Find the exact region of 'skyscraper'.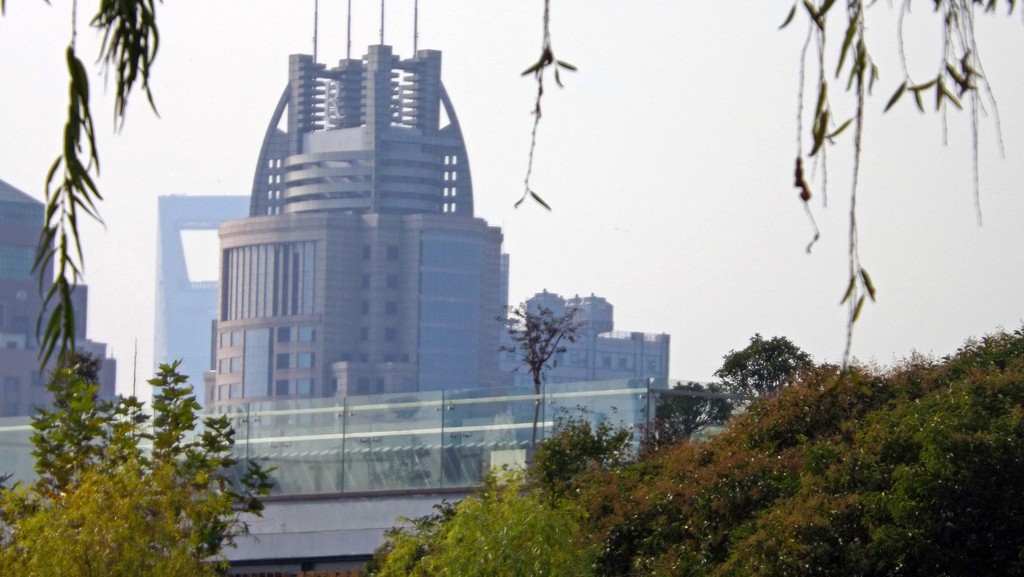
Exact region: {"left": 0, "top": 178, "right": 130, "bottom": 416}.
